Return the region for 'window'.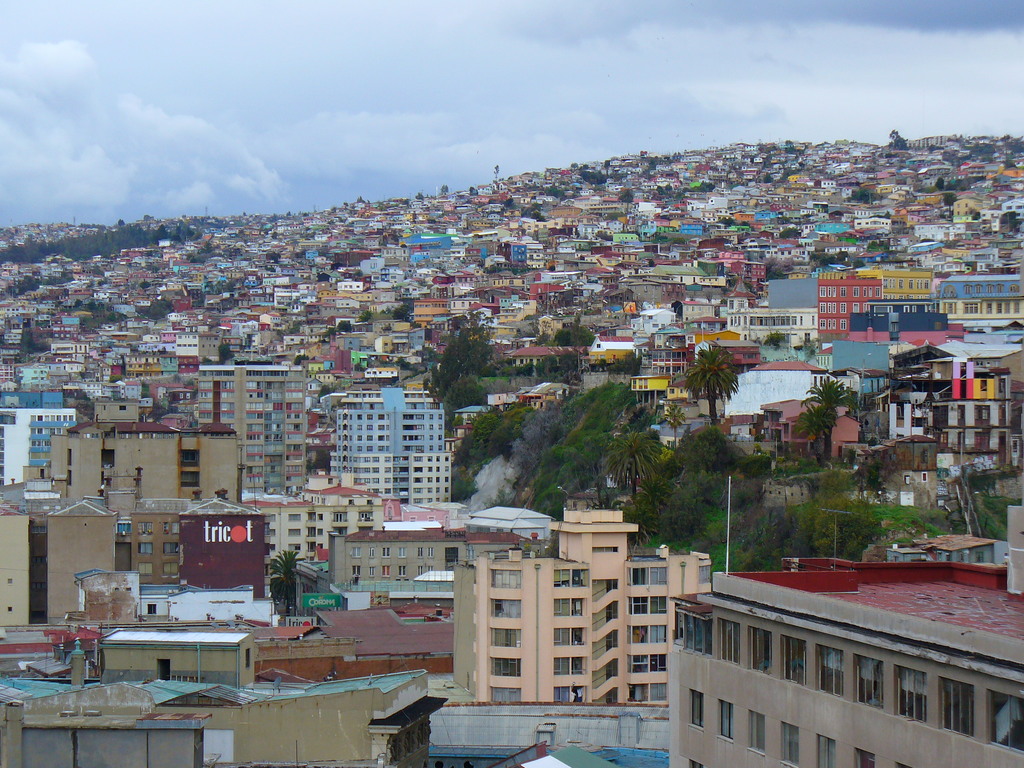
(x1=551, y1=627, x2=588, y2=648).
